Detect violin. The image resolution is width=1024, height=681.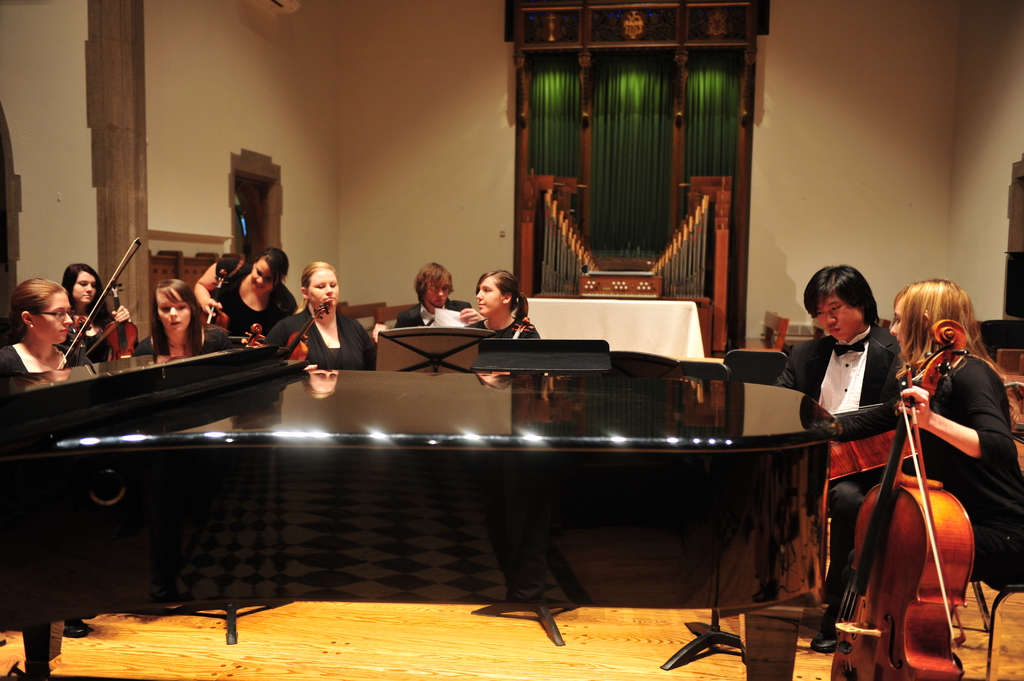
(left=286, top=298, right=333, bottom=369).
